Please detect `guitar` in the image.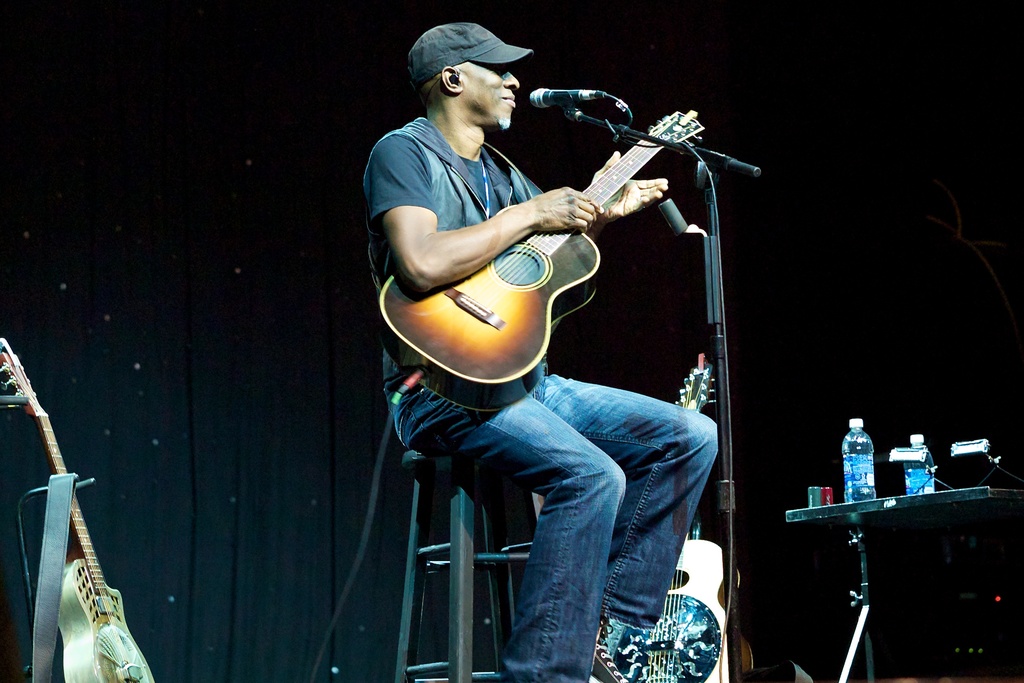
box=[1, 334, 154, 682].
